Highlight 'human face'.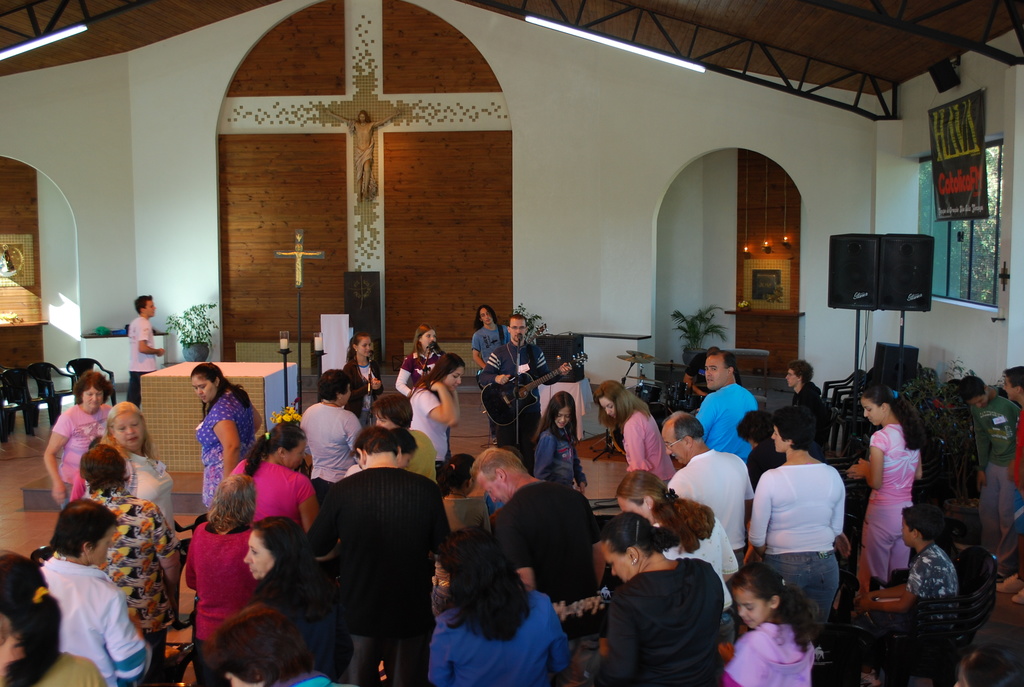
Highlighted region: pyautogui.locateOnScreen(341, 380, 351, 406).
